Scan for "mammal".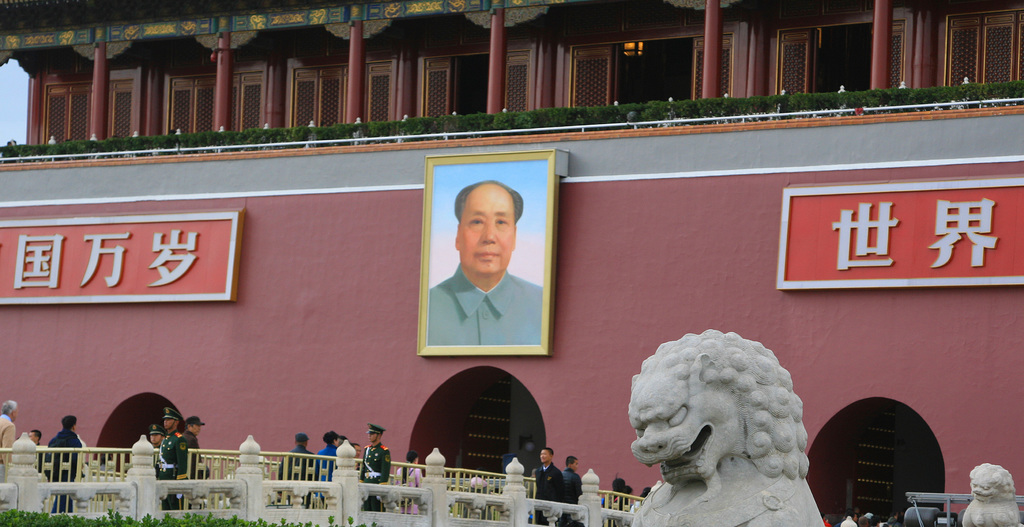
Scan result: pyautogui.locateOnScreen(314, 427, 341, 498).
